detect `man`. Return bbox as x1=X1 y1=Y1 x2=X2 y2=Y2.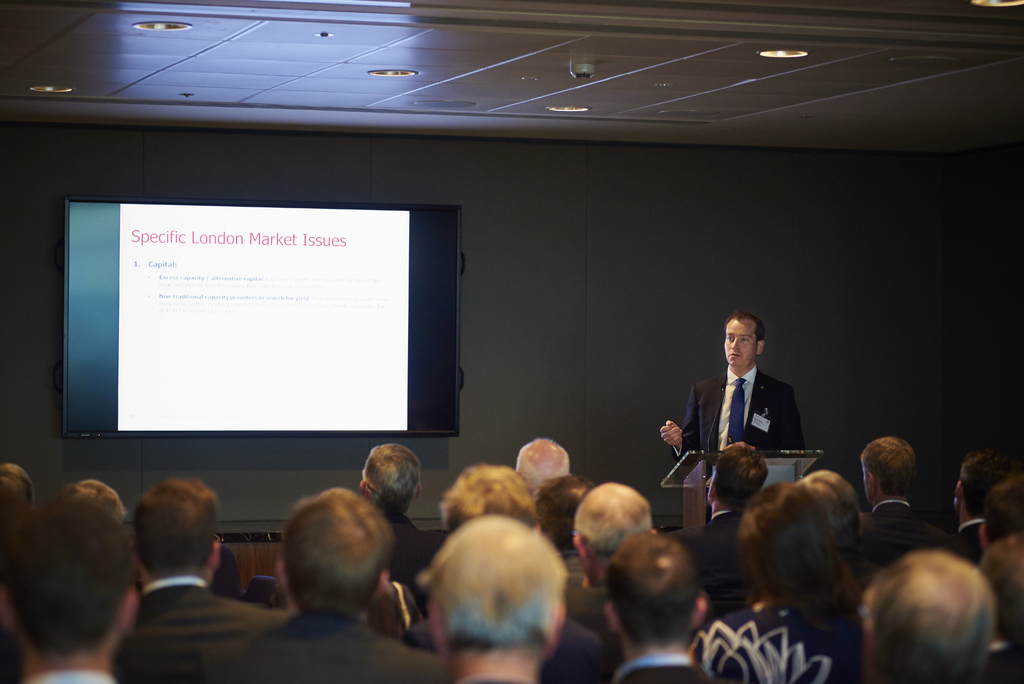
x1=970 y1=473 x2=1023 y2=566.
